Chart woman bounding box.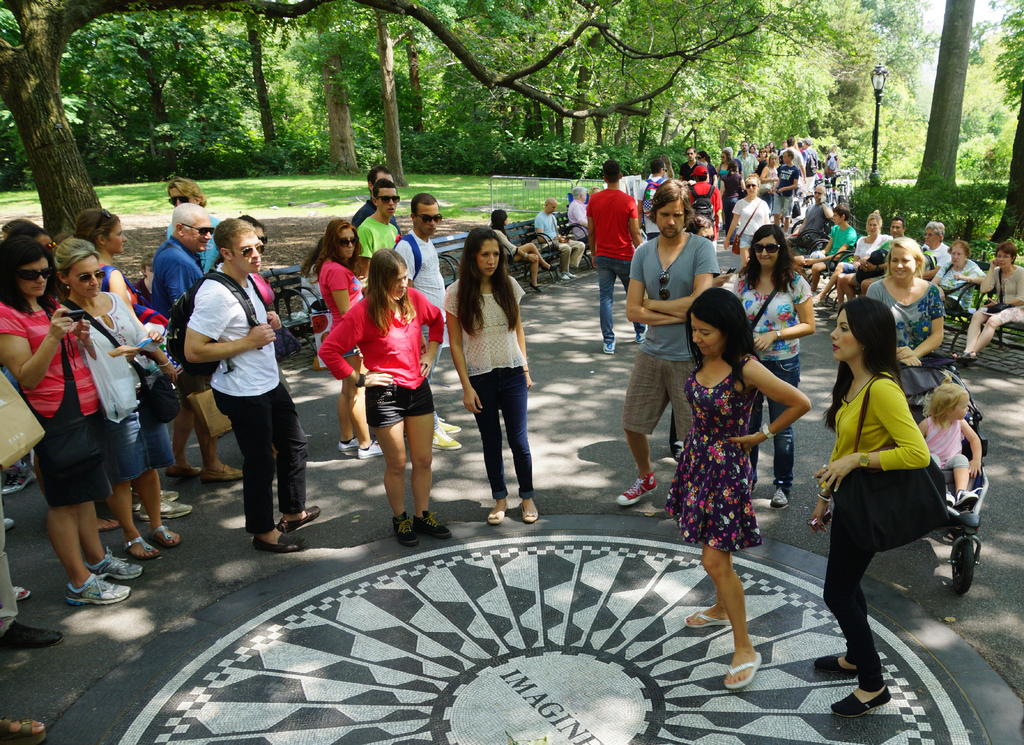
Charted: pyautogui.locateOnScreen(439, 224, 539, 522).
